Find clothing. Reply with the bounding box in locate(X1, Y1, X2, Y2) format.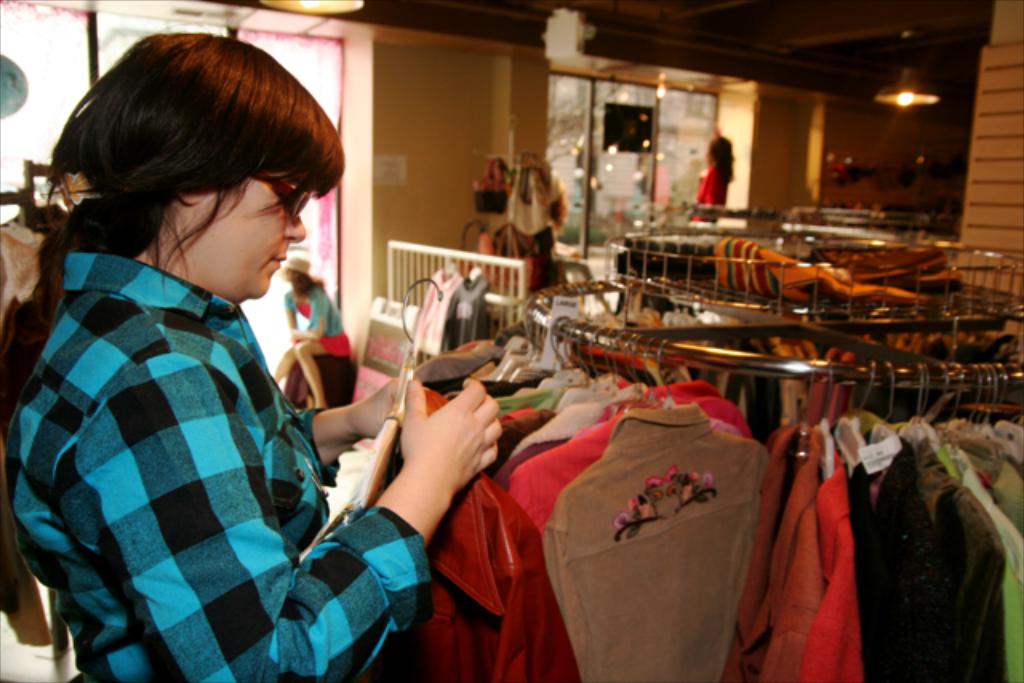
locate(830, 435, 885, 681).
